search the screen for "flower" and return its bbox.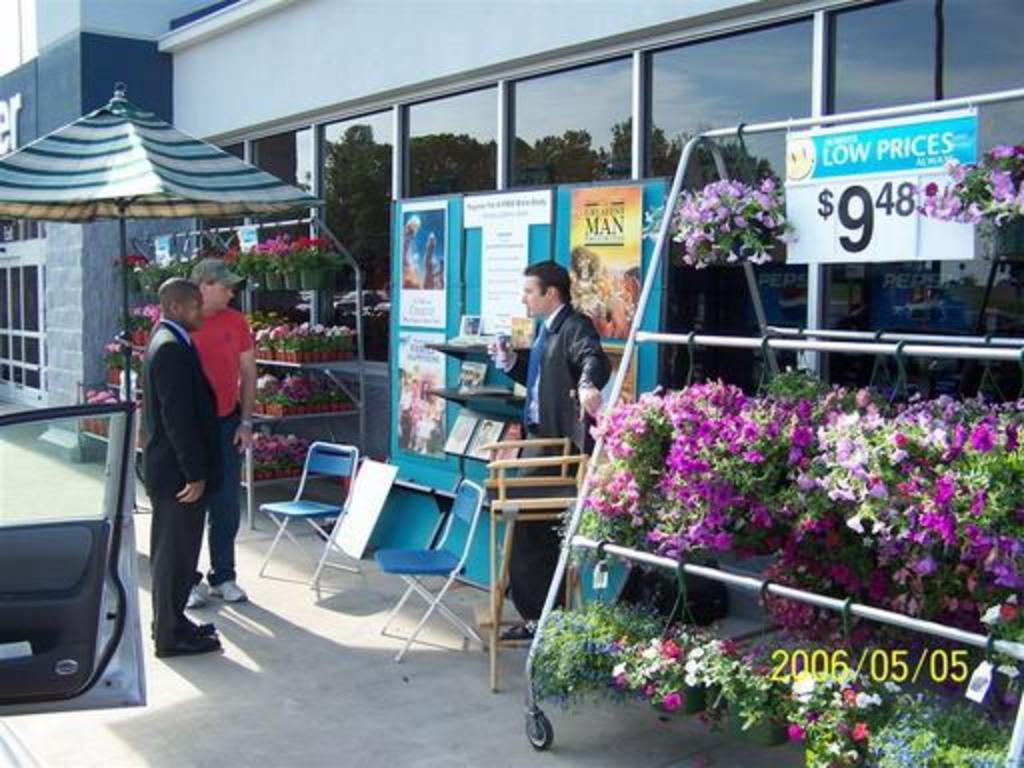
Found: bbox=(868, 690, 882, 710).
